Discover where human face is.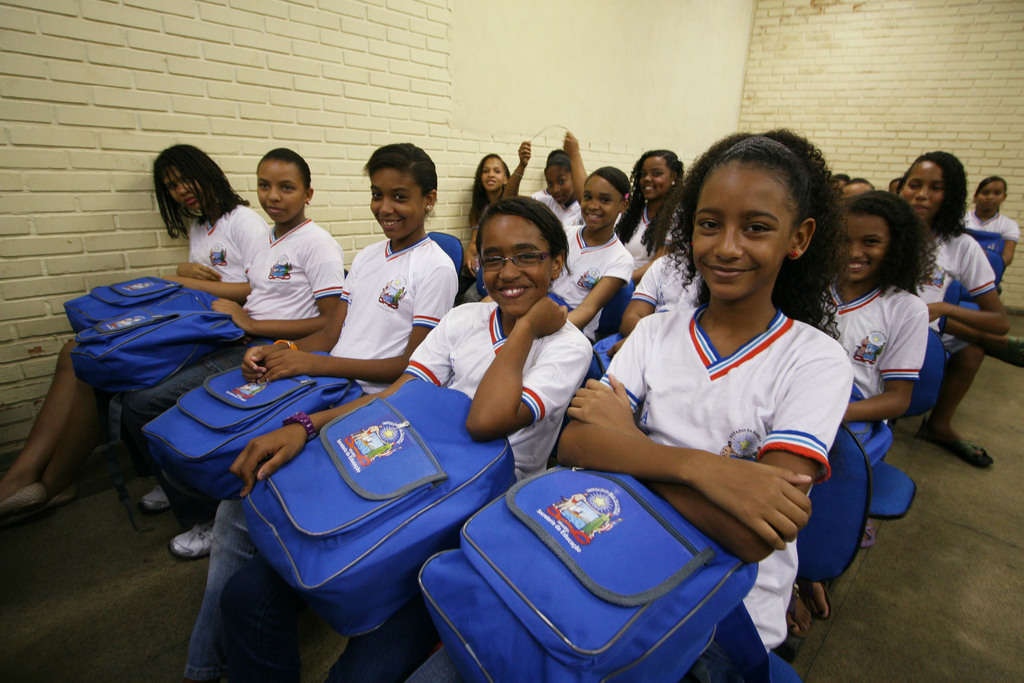
Discovered at left=367, top=172, right=428, bottom=238.
